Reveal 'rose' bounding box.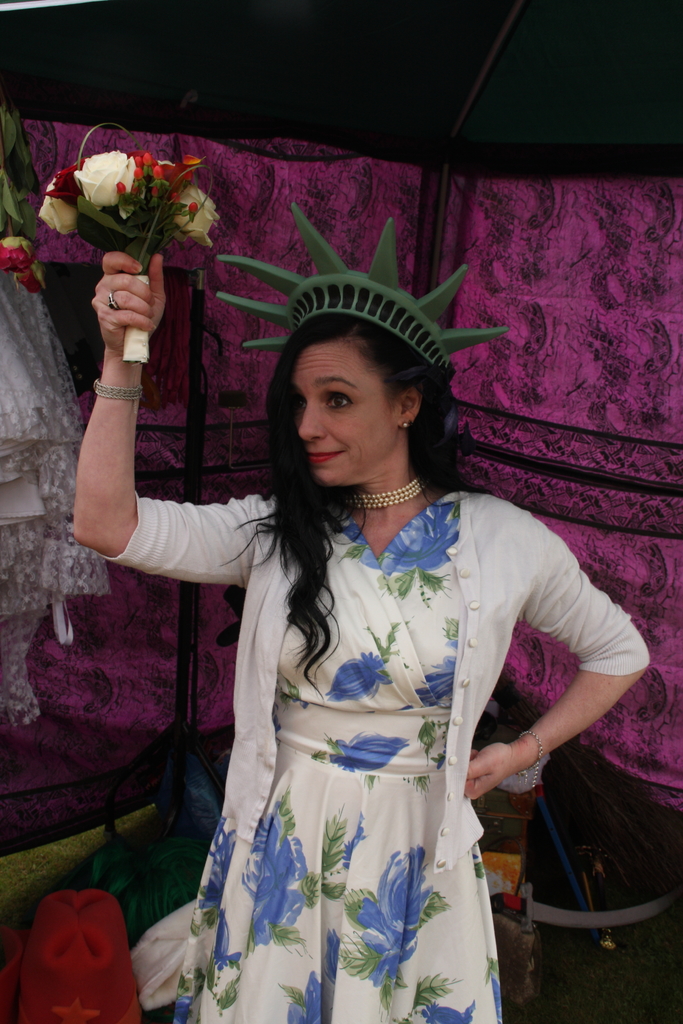
Revealed: crop(0, 237, 40, 275).
